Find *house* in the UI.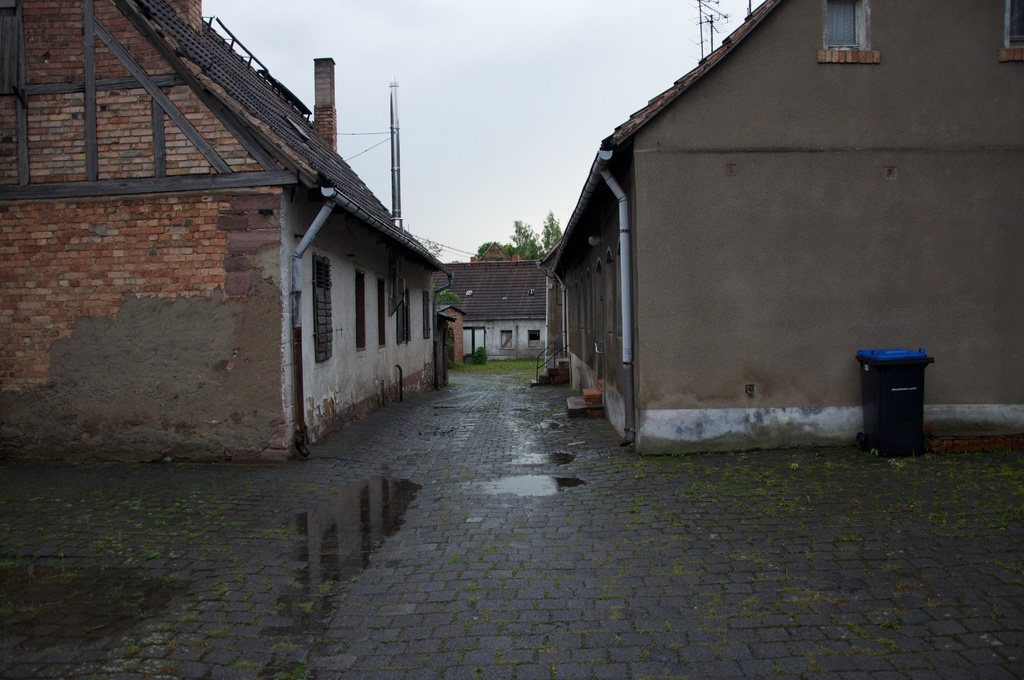
UI element at left=450, top=266, right=554, bottom=360.
